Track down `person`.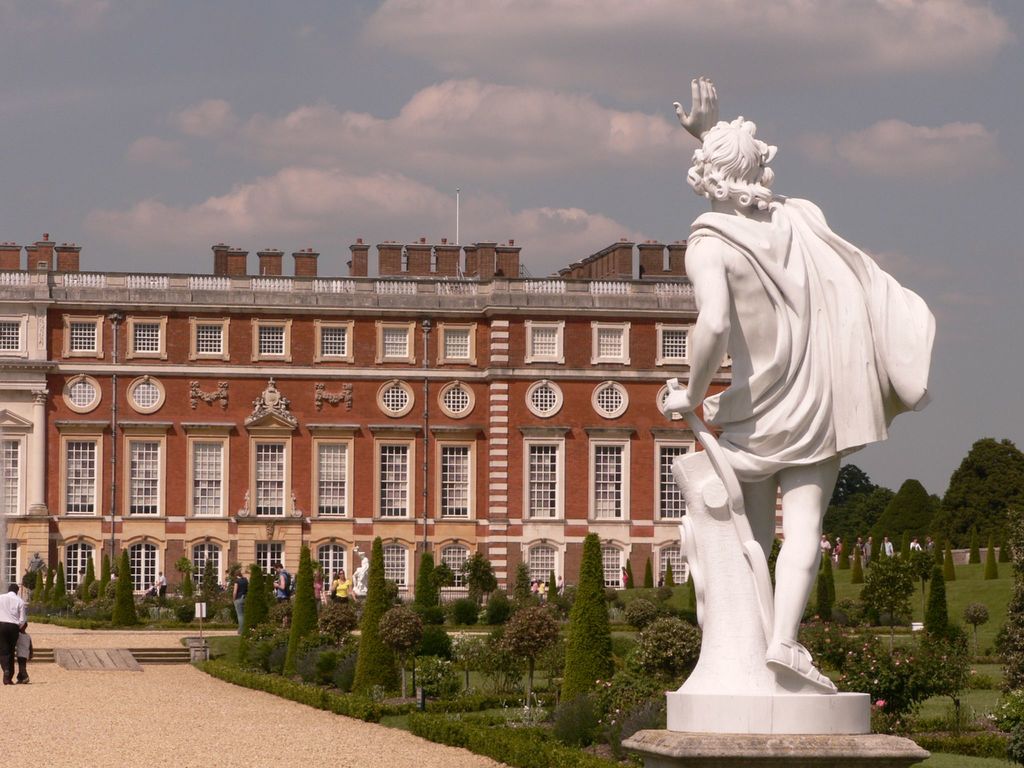
Tracked to BBox(17, 625, 33, 684).
